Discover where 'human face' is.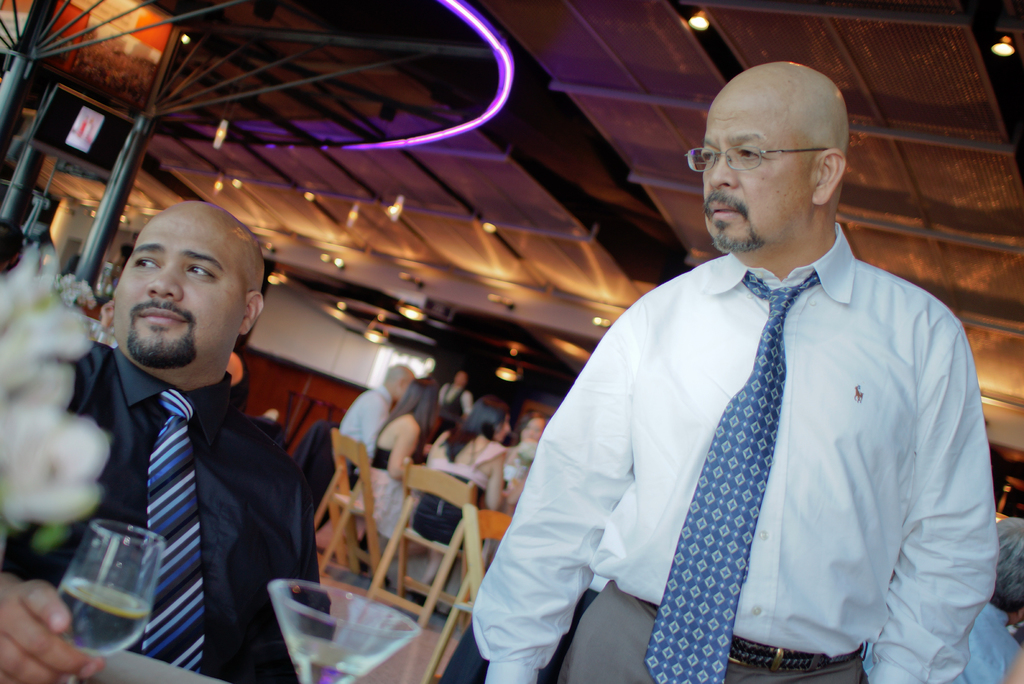
Discovered at {"x1": 524, "y1": 423, "x2": 543, "y2": 441}.
